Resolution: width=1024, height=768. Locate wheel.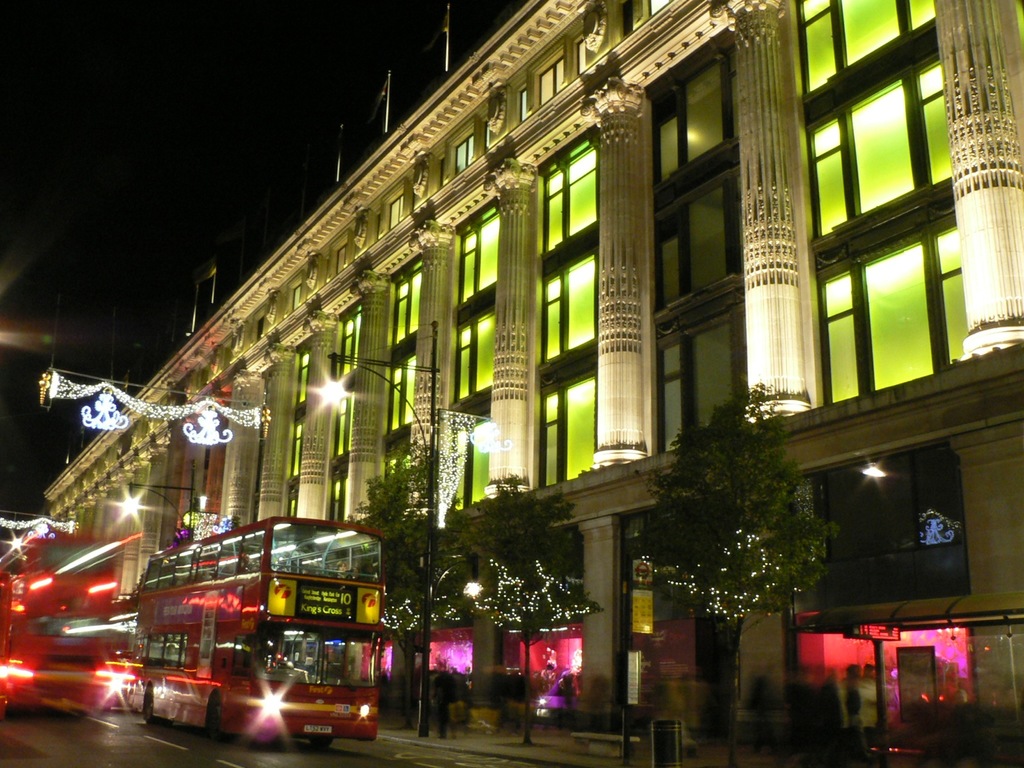
211:696:236:740.
